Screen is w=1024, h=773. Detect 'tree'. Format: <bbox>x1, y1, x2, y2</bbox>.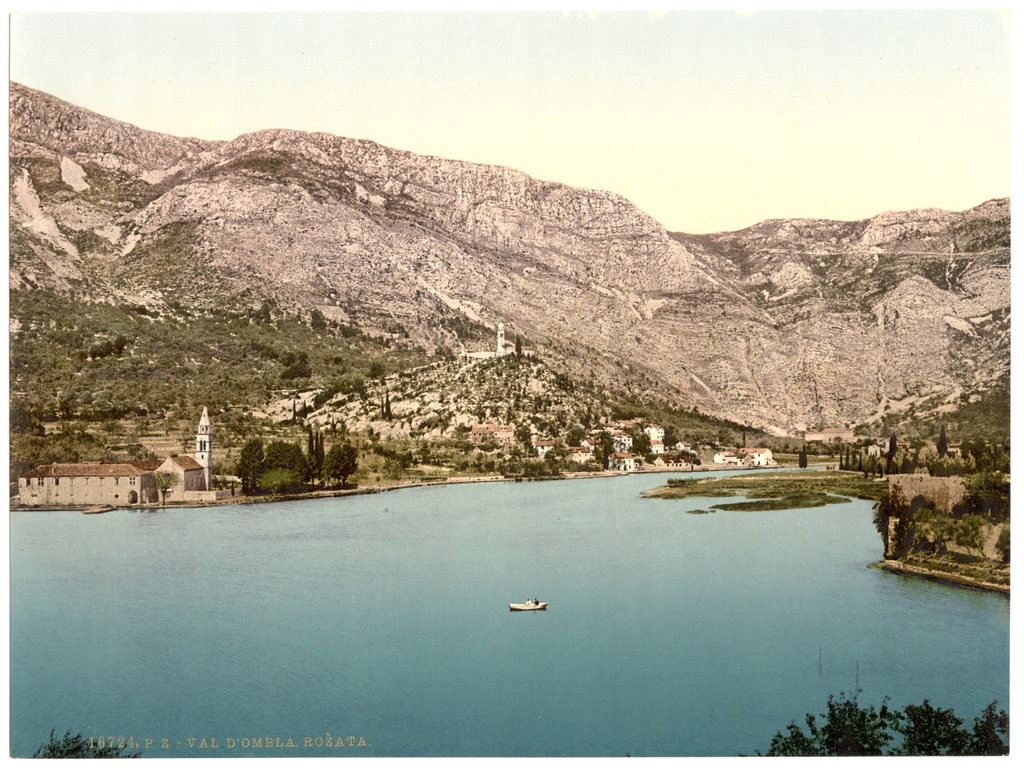
<bbox>324, 444, 358, 492</bbox>.
